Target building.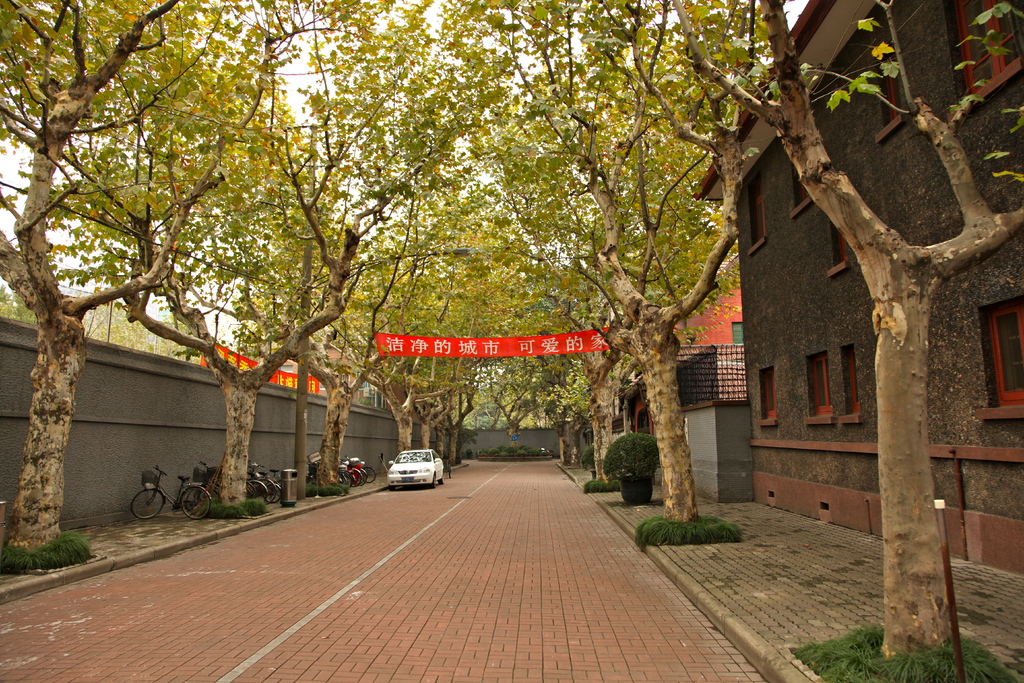
Target region: rect(590, 235, 744, 504).
